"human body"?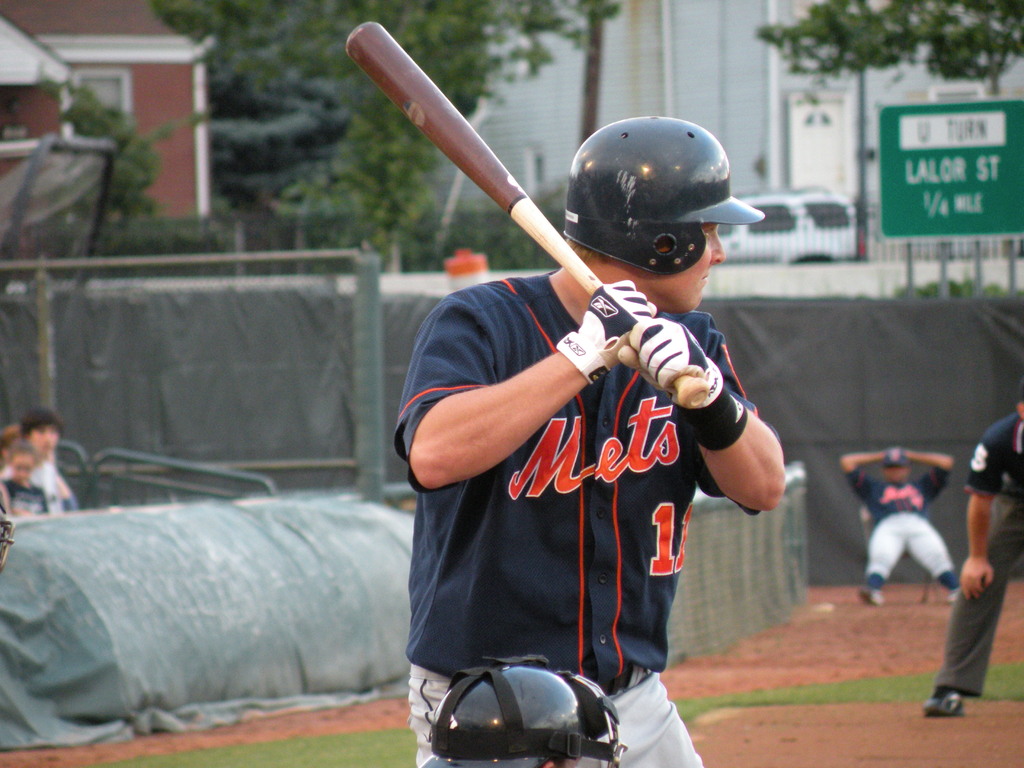
(left=413, top=163, right=781, bottom=738)
